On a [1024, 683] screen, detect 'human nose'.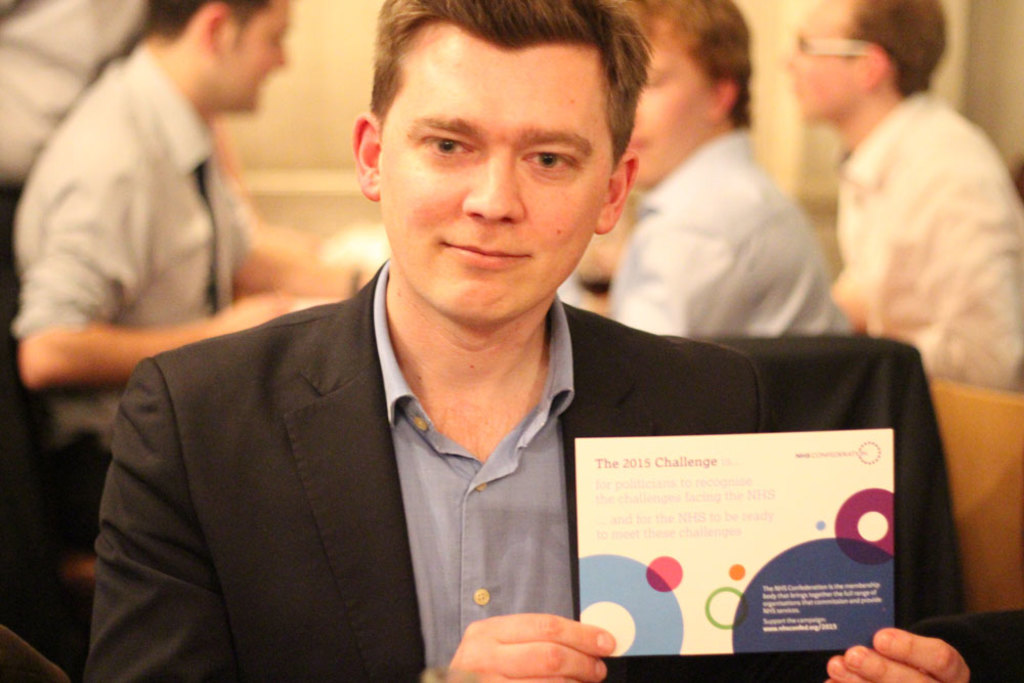
{"x1": 459, "y1": 150, "x2": 526, "y2": 227}.
